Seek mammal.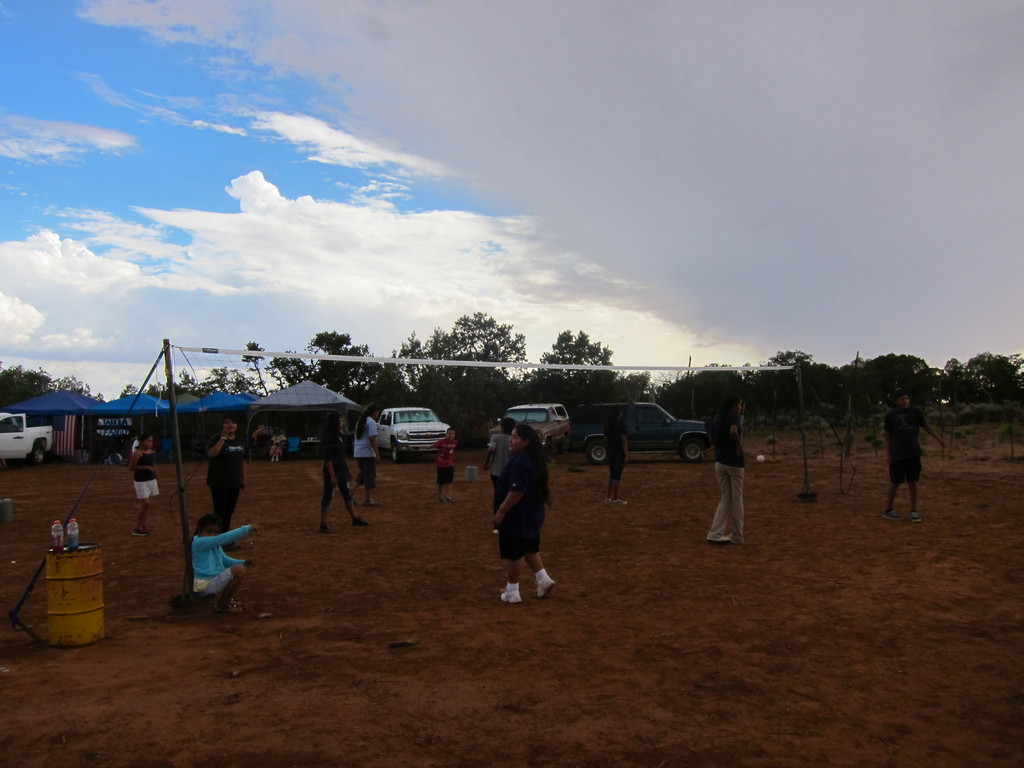
<box>134,433,138,454</box>.
